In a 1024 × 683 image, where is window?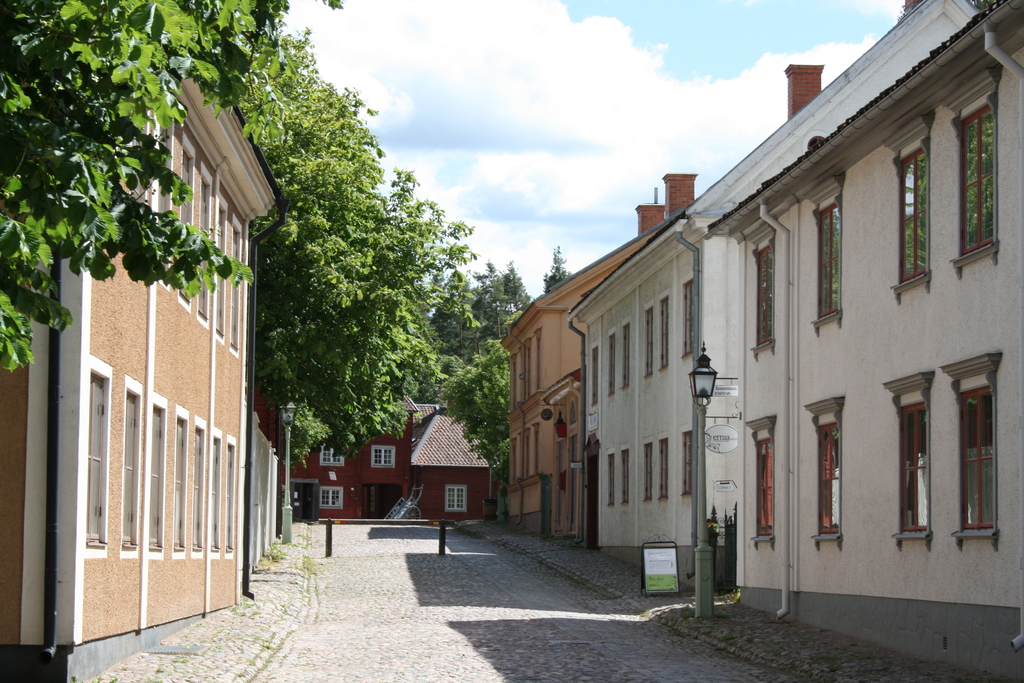
region(317, 440, 346, 466).
